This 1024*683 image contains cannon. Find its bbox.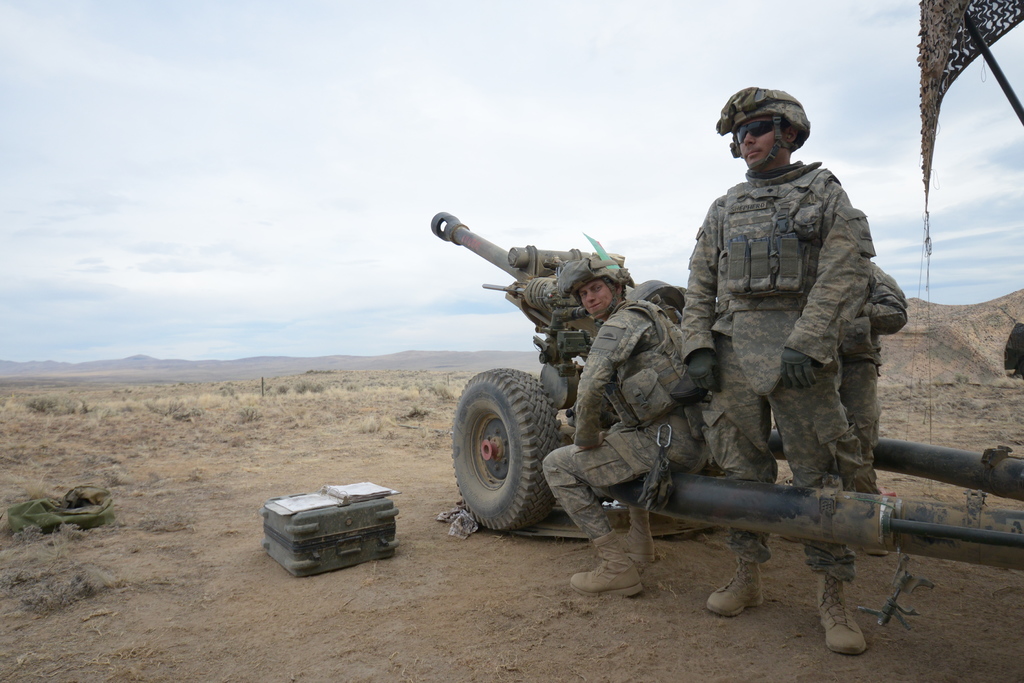
{"x1": 428, "y1": 210, "x2": 1023, "y2": 574}.
